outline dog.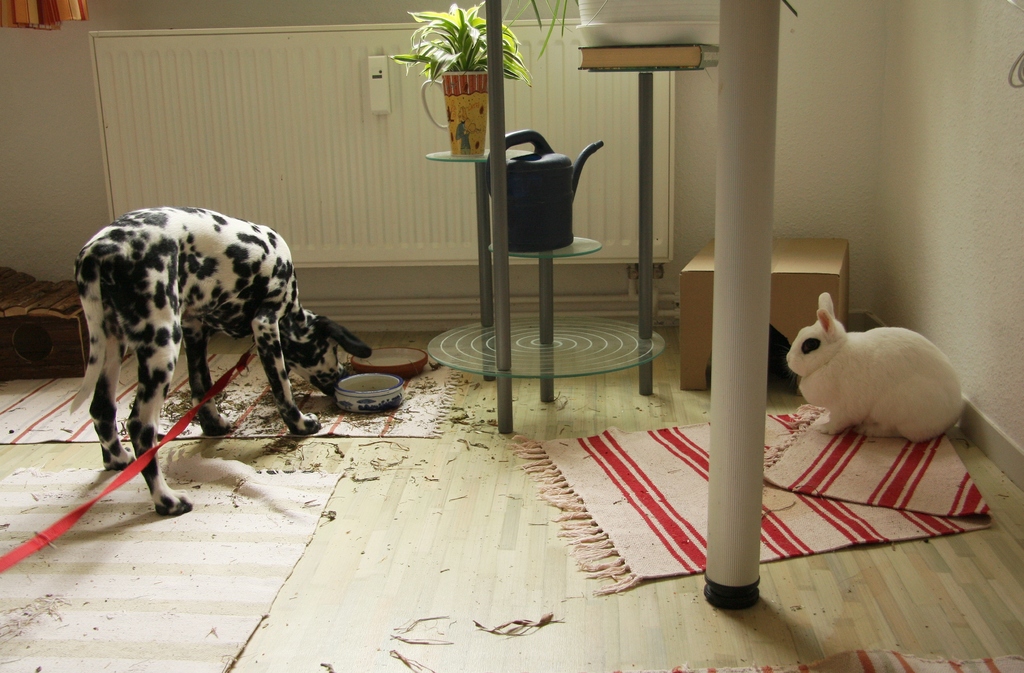
Outline: [x1=70, y1=204, x2=371, y2=515].
